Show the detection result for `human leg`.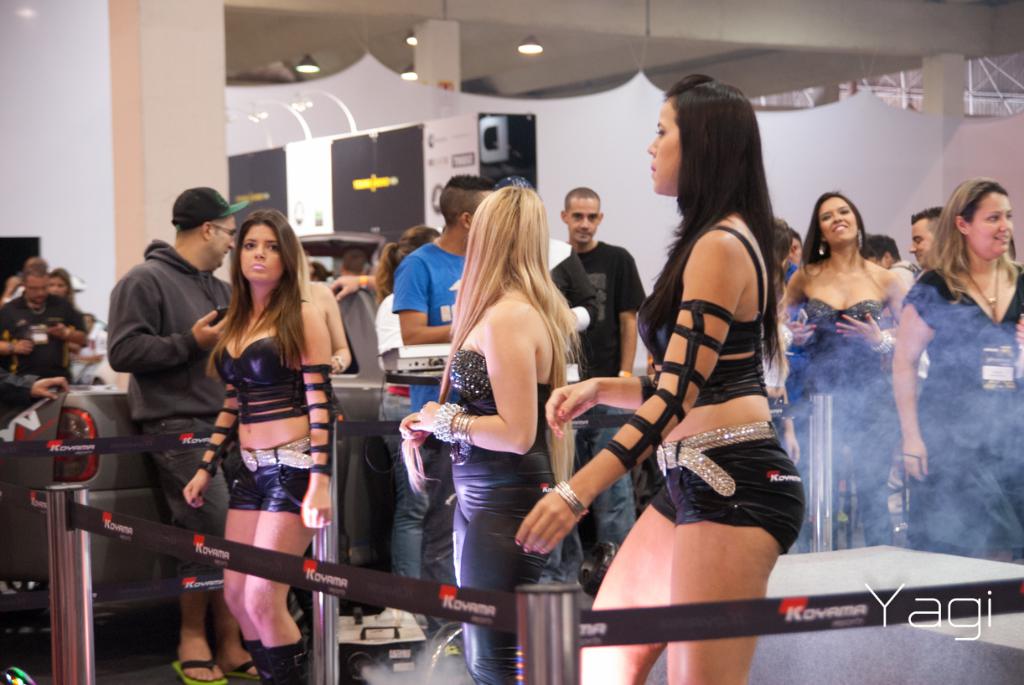
(left=846, top=416, right=899, bottom=548).
